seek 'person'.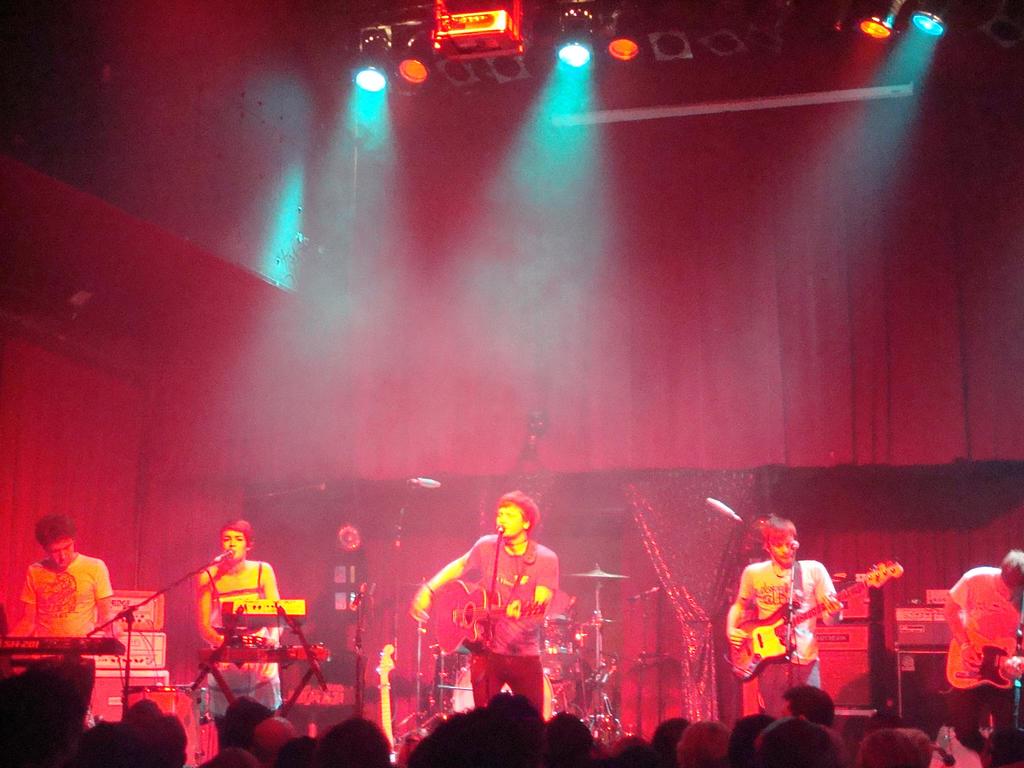
723, 508, 850, 755.
